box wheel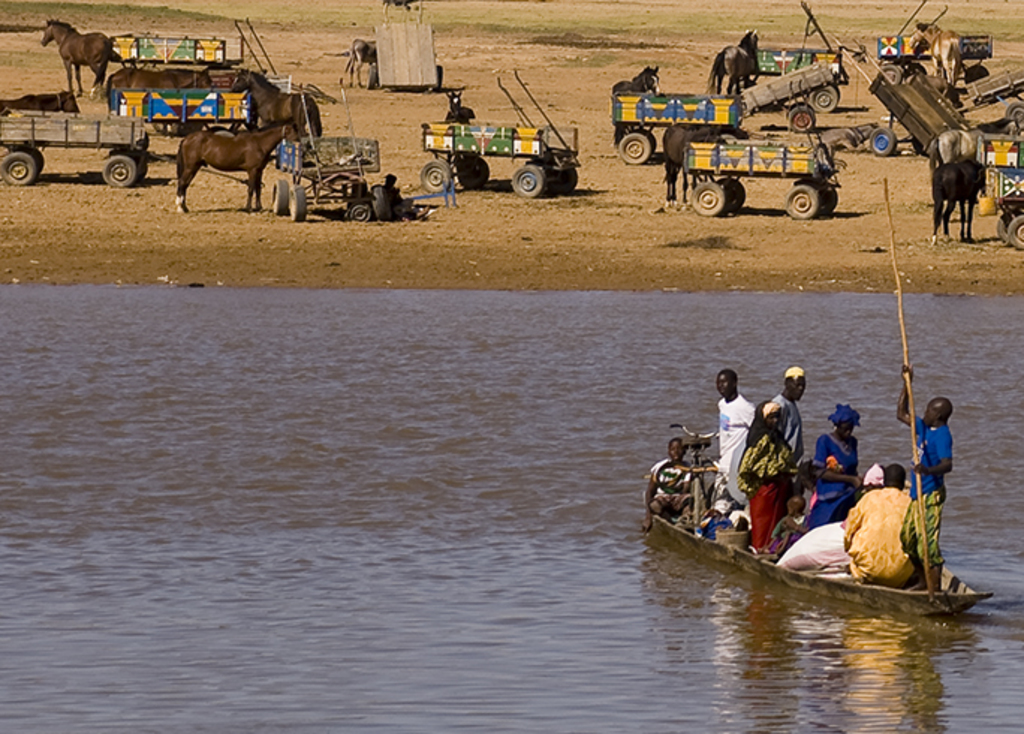
x1=811, y1=177, x2=835, y2=214
